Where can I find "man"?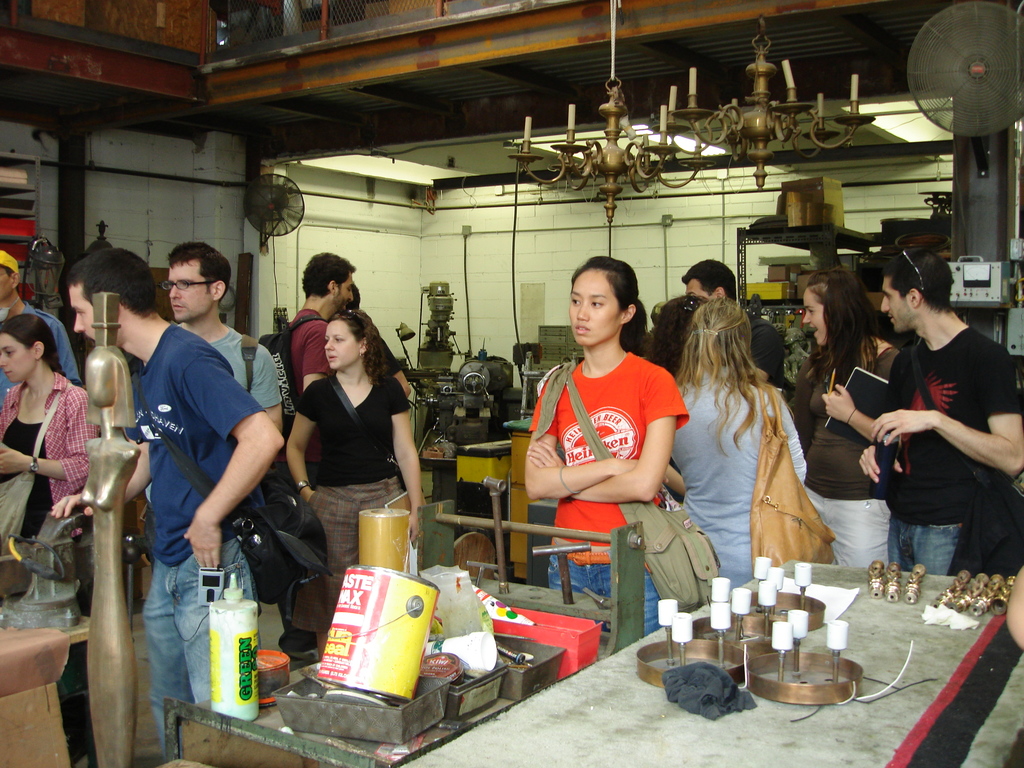
You can find it at {"x1": 170, "y1": 240, "x2": 280, "y2": 520}.
